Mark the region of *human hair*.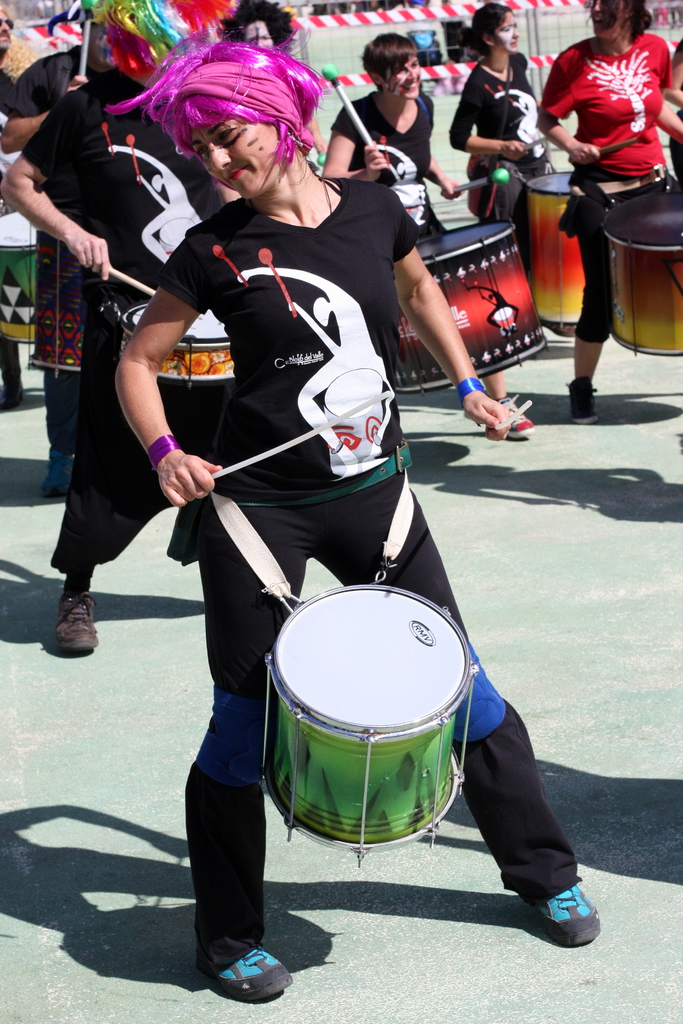
Region: bbox=(456, 4, 513, 56).
